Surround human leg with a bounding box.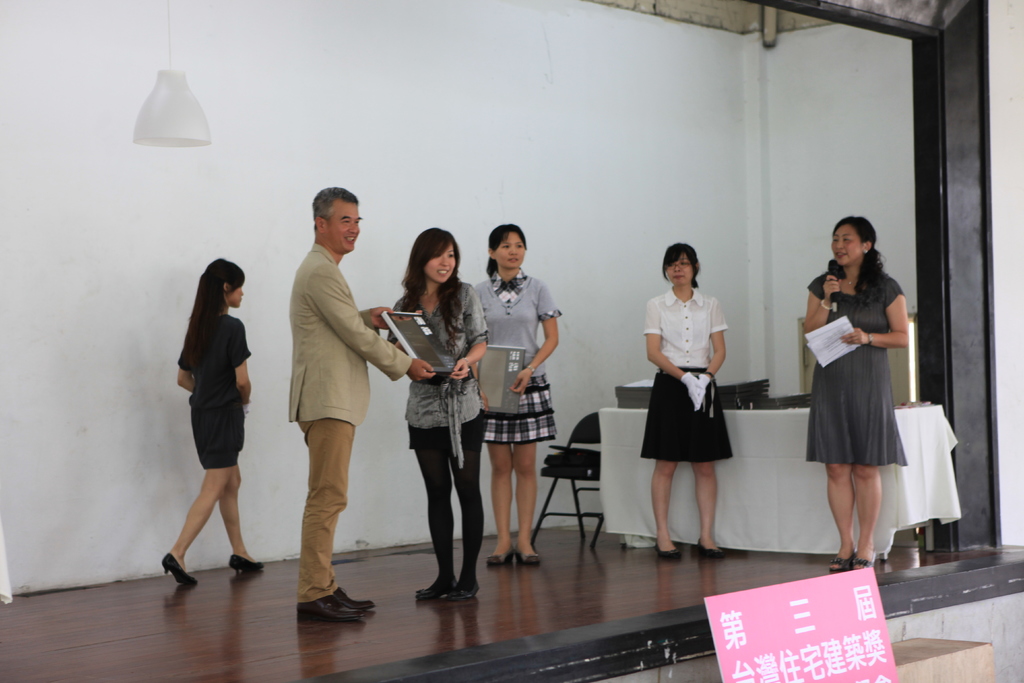
detection(164, 404, 239, 589).
